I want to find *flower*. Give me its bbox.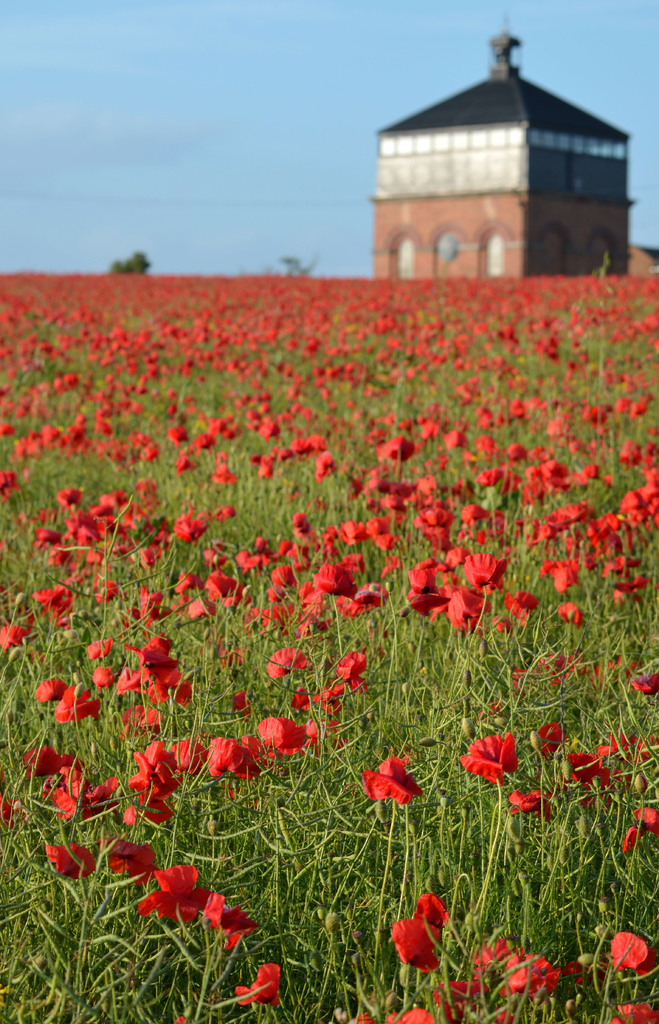
left=205, top=893, right=254, bottom=955.
